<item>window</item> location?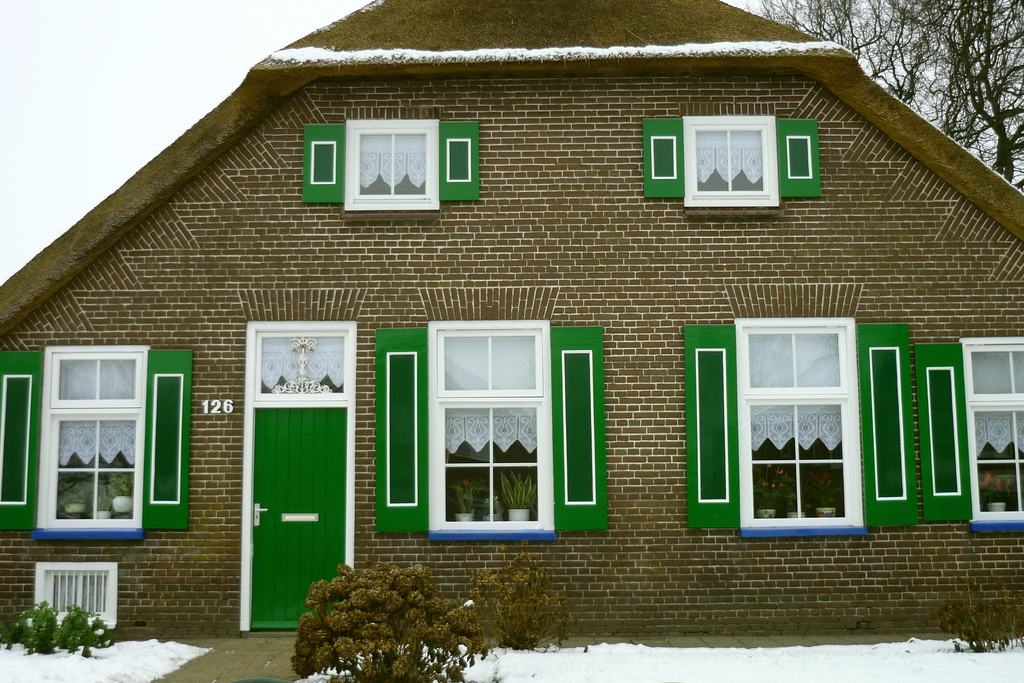
{"x1": 735, "y1": 314, "x2": 865, "y2": 543}
